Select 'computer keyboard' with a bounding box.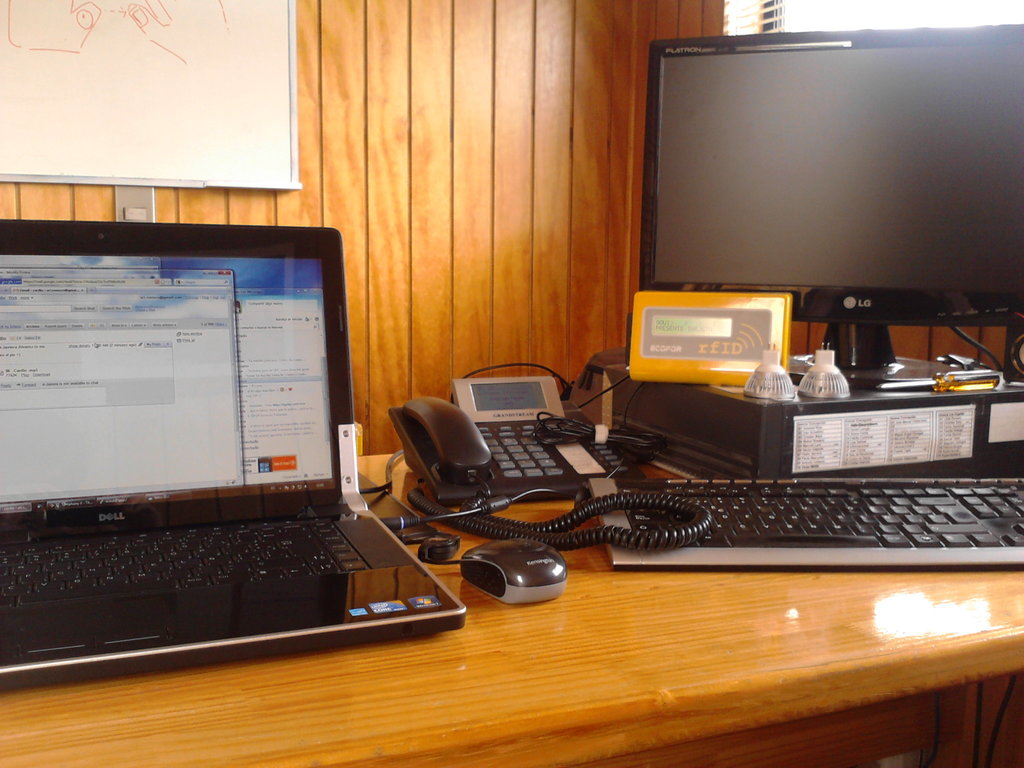
box=[586, 474, 1023, 566].
